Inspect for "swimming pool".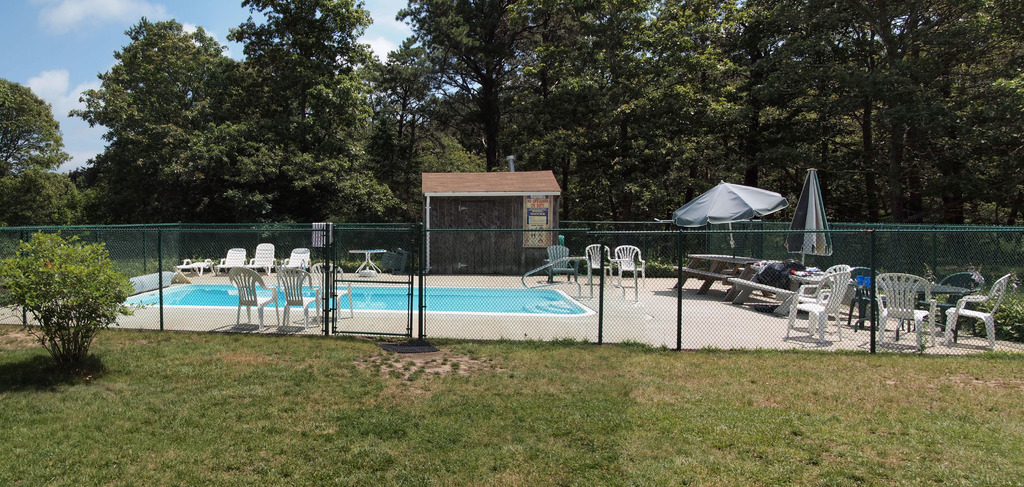
Inspection: (left=119, top=281, right=594, bottom=313).
